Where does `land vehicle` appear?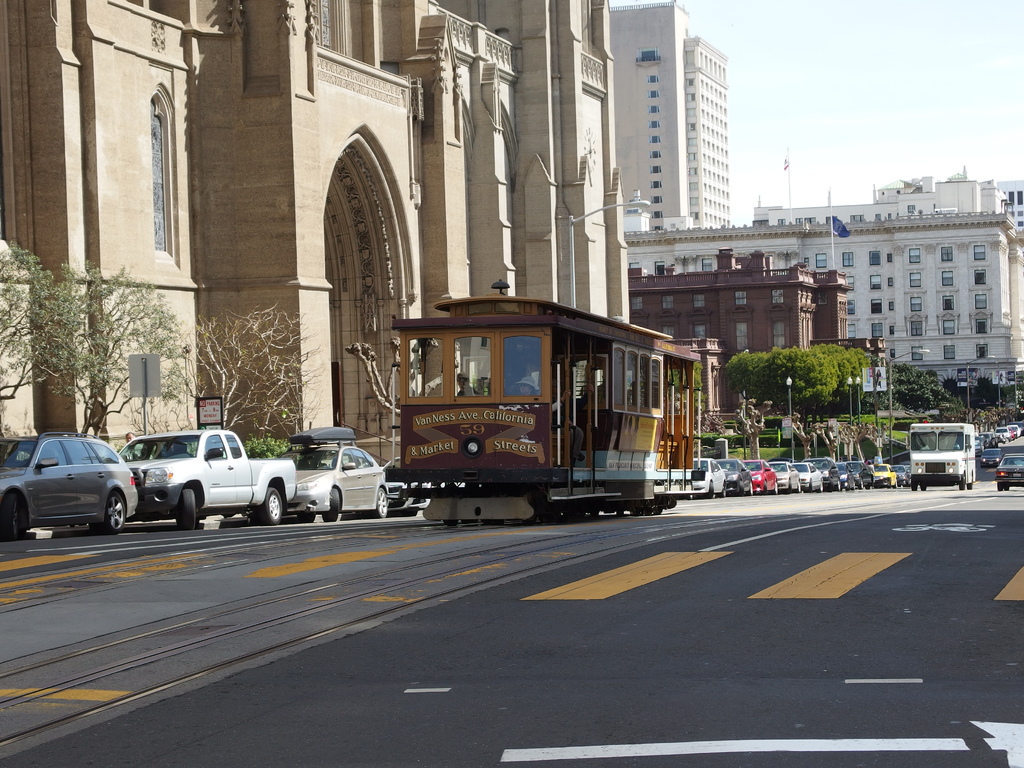
Appears at locate(878, 463, 895, 487).
